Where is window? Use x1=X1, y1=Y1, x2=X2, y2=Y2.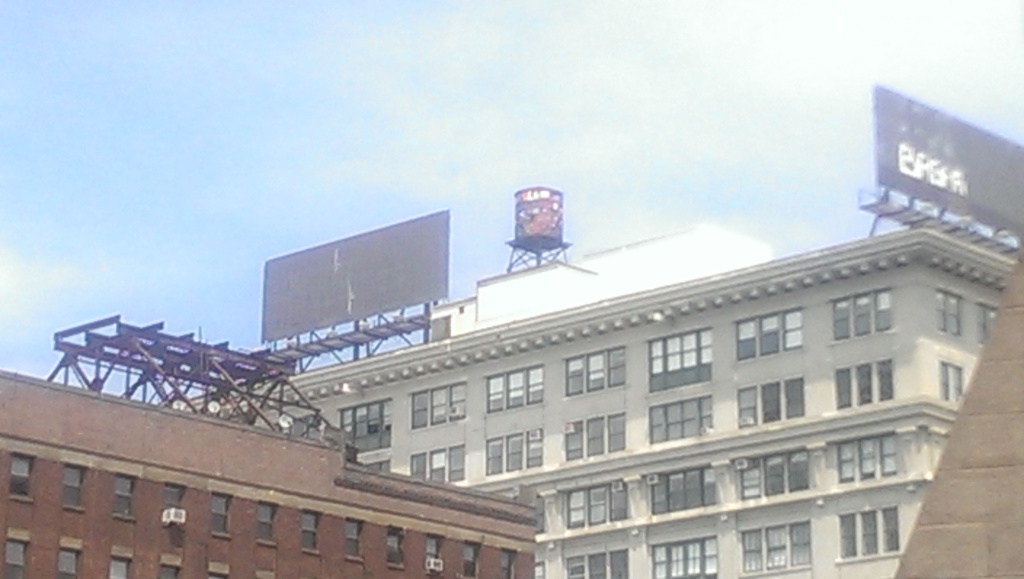
x1=568, y1=347, x2=630, y2=389.
